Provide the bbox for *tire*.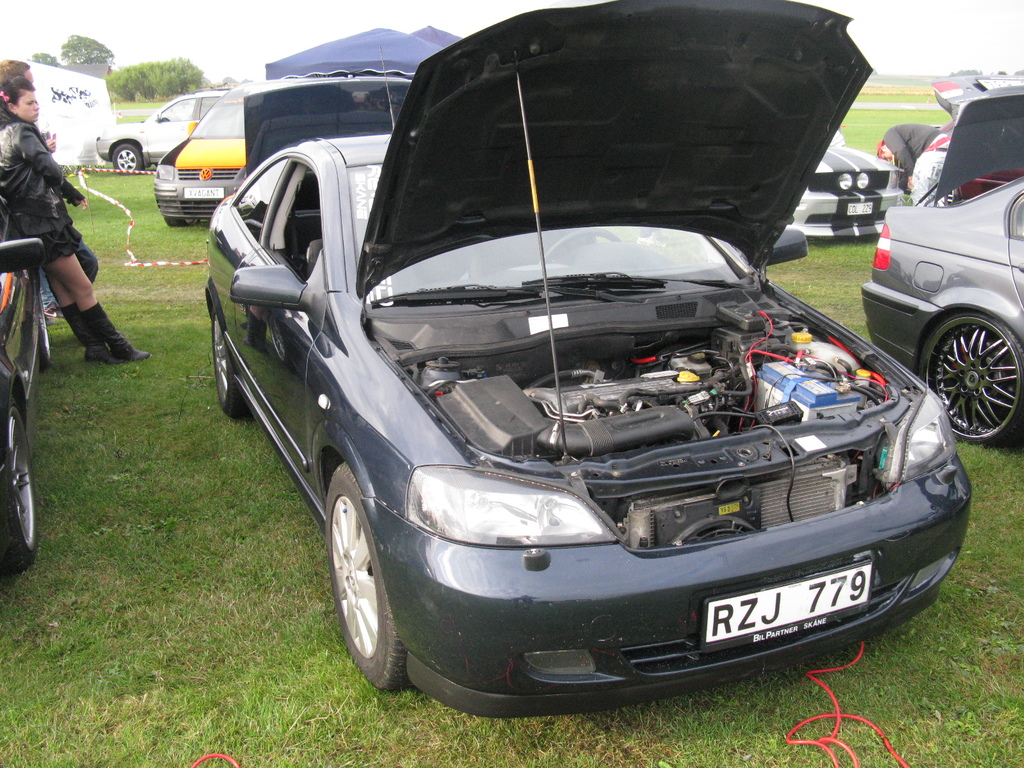
<bbox>108, 141, 145, 187</bbox>.
